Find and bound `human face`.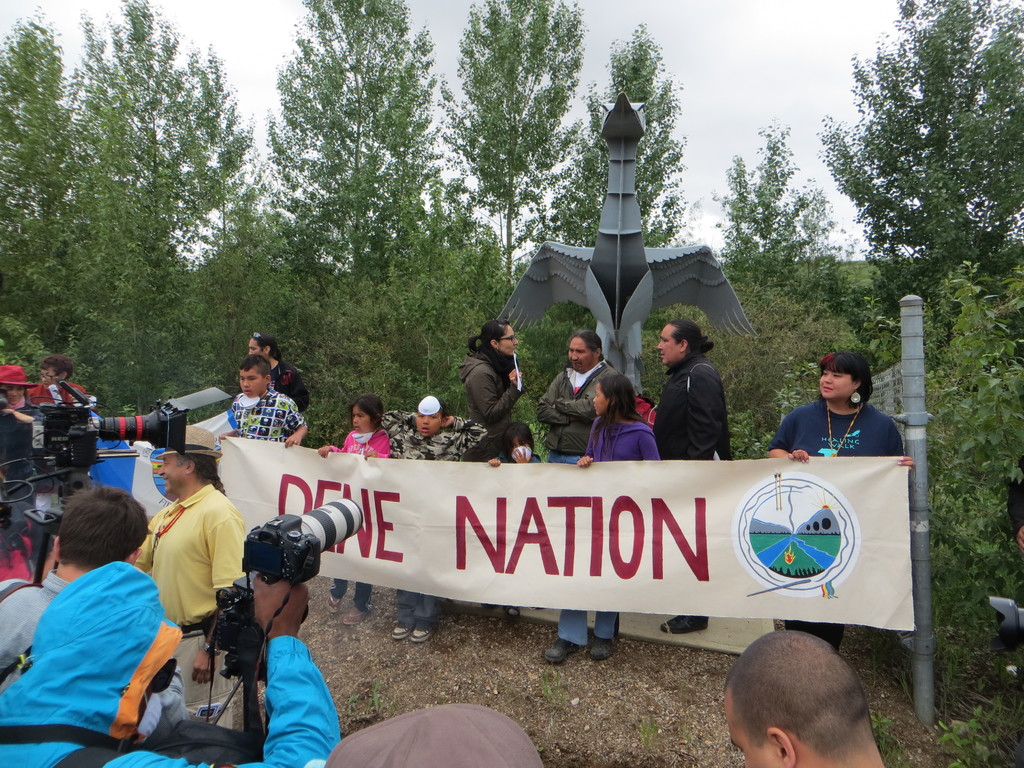
Bound: [561, 339, 593, 368].
